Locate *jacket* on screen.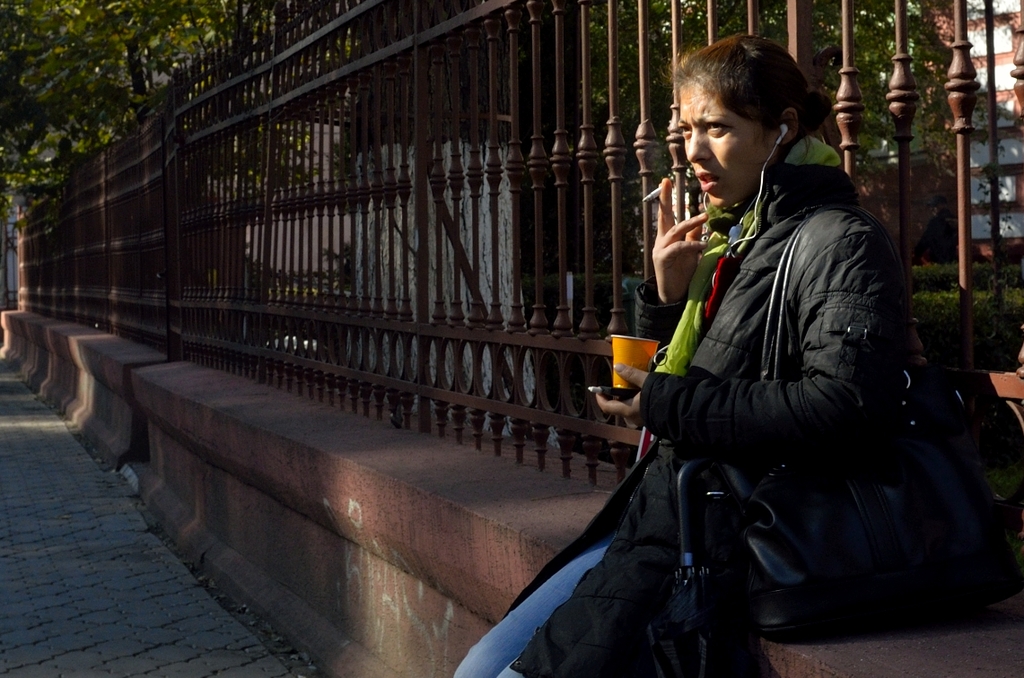
On screen at [408, 67, 947, 654].
